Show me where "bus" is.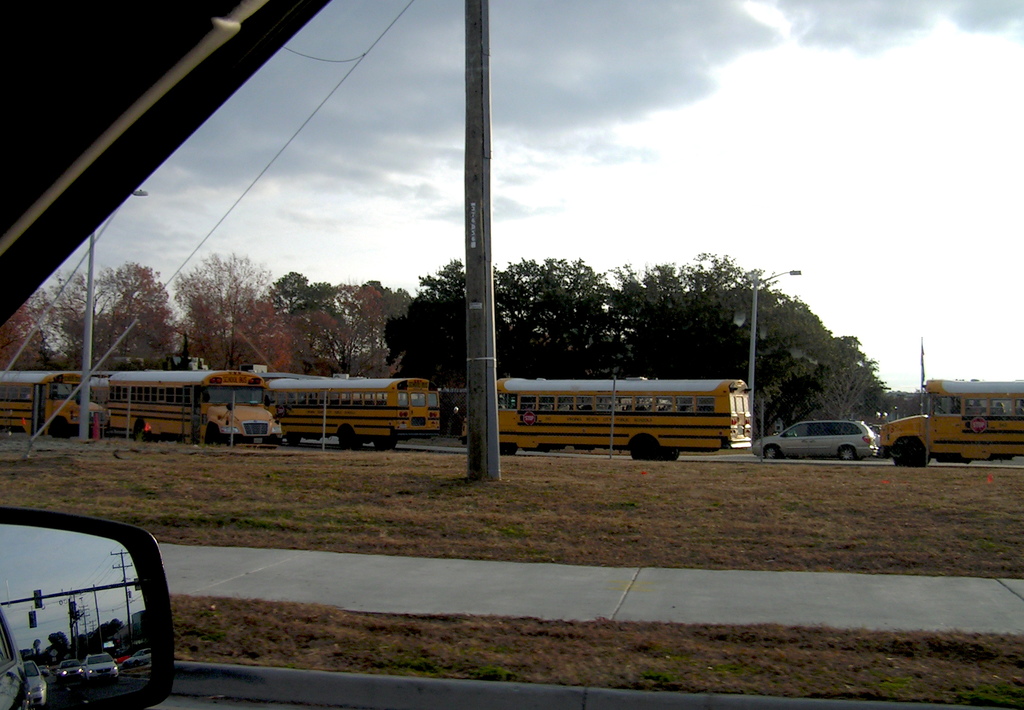
"bus" is at {"left": 454, "top": 378, "right": 750, "bottom": 461}.
